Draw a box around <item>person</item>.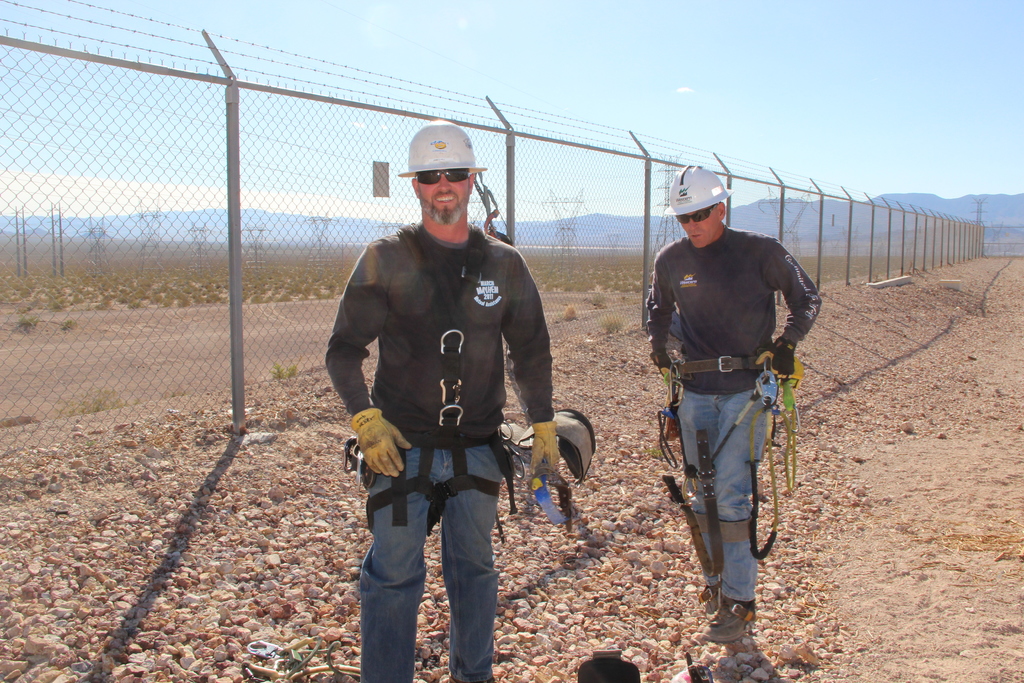
x1=320, y1=123, x2=561, y2=682.
